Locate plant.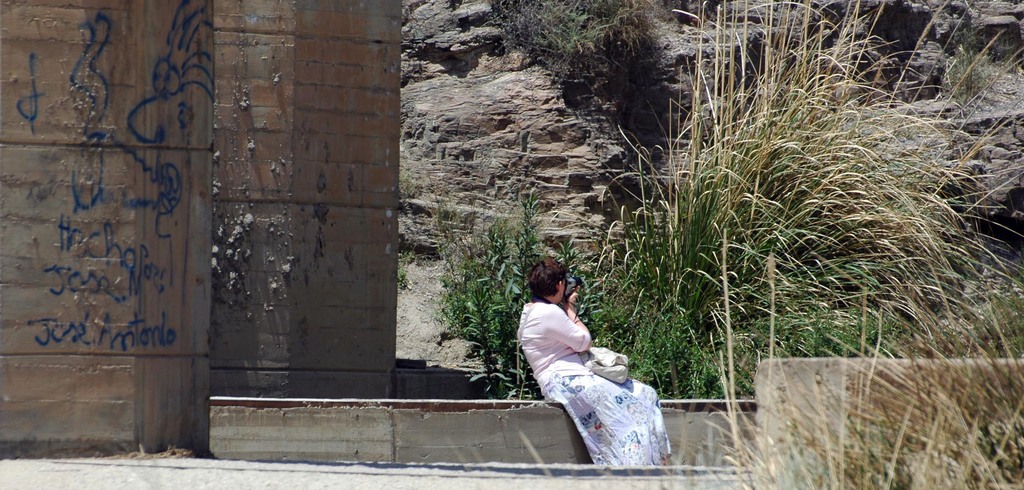
Bounding box: [left=708, top=236, right=1023, bottom=489].
